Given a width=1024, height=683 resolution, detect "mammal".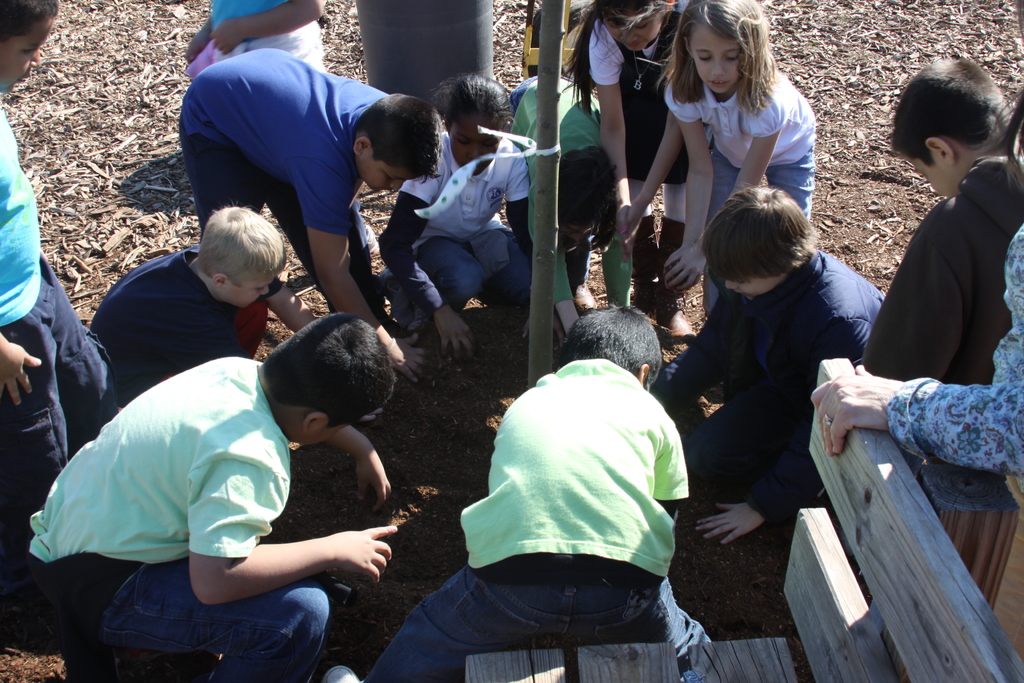
[x1=632, y1=0, x2=817, y2=322].
